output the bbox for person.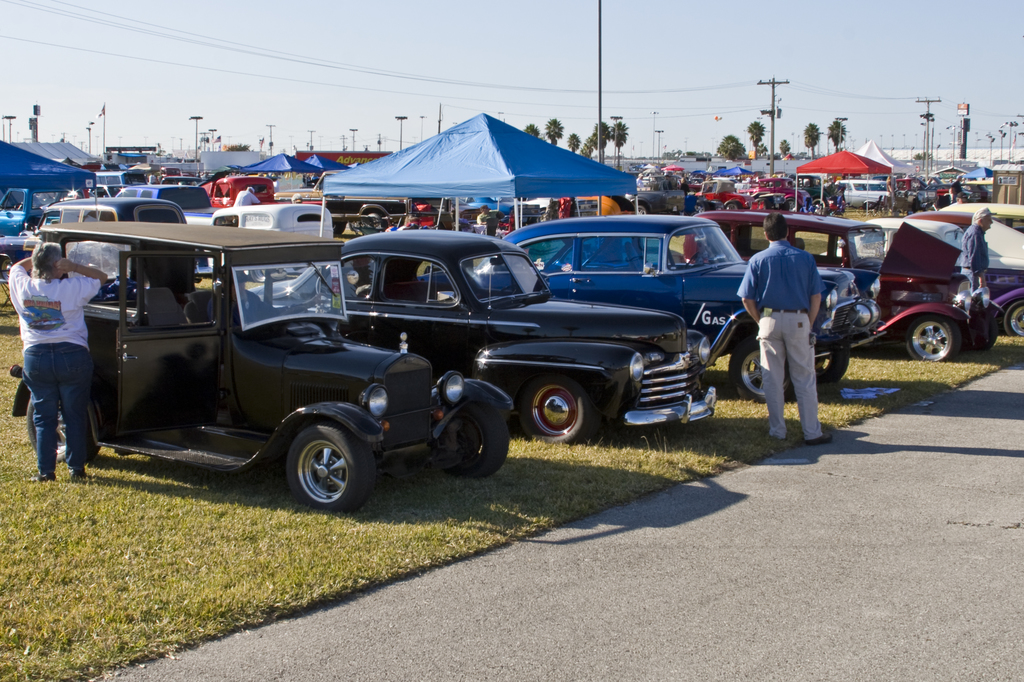
947, 180, 963, 203.
